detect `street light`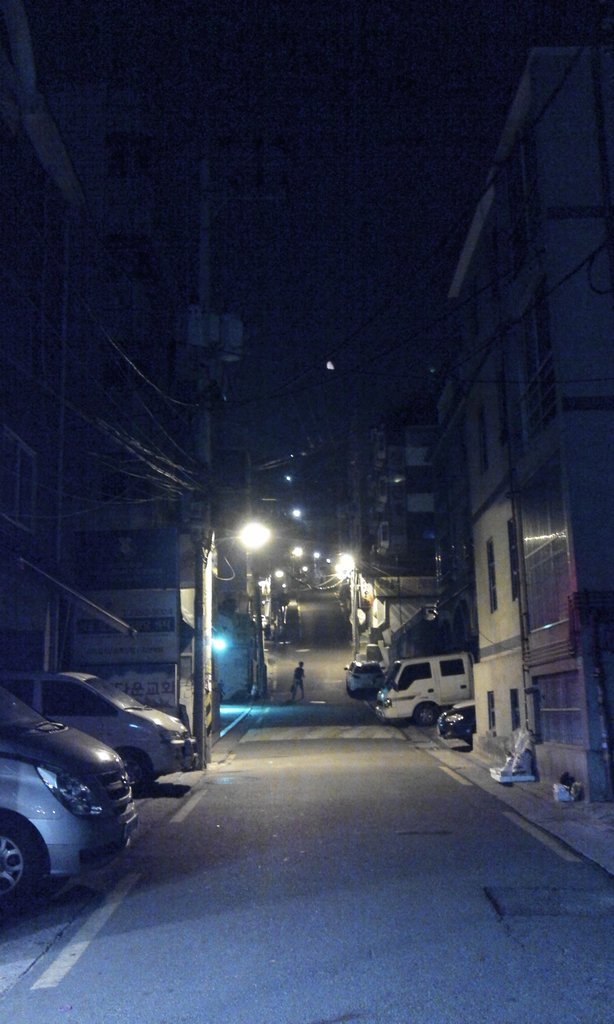
bbox=[192, 516, 272, 765]
